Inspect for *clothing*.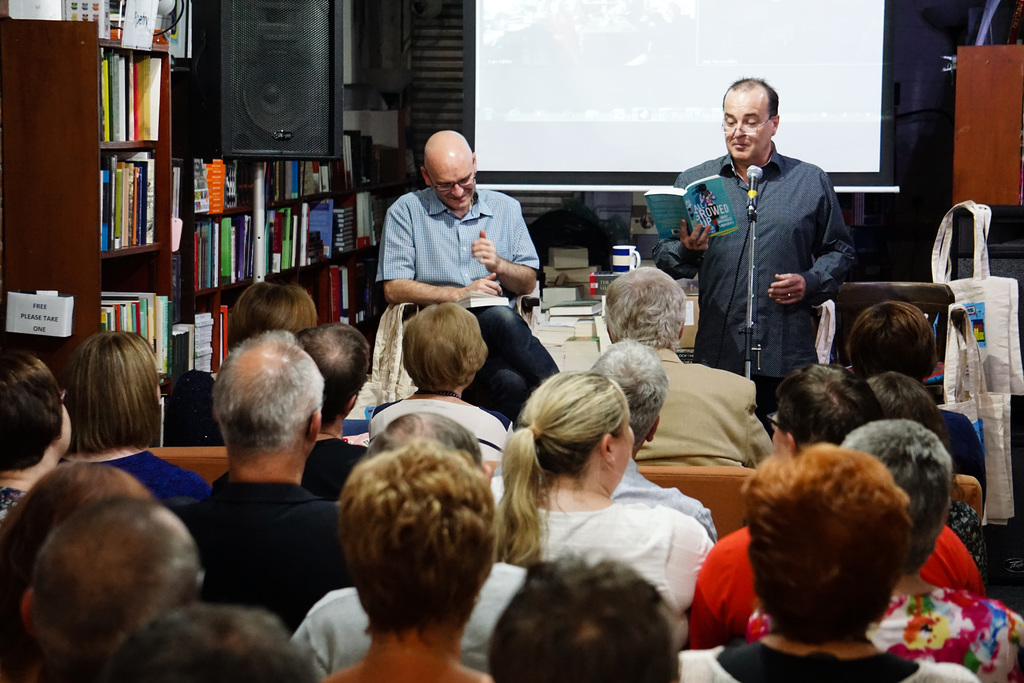
Inspection: select_region(684, 113, 863, 400).
